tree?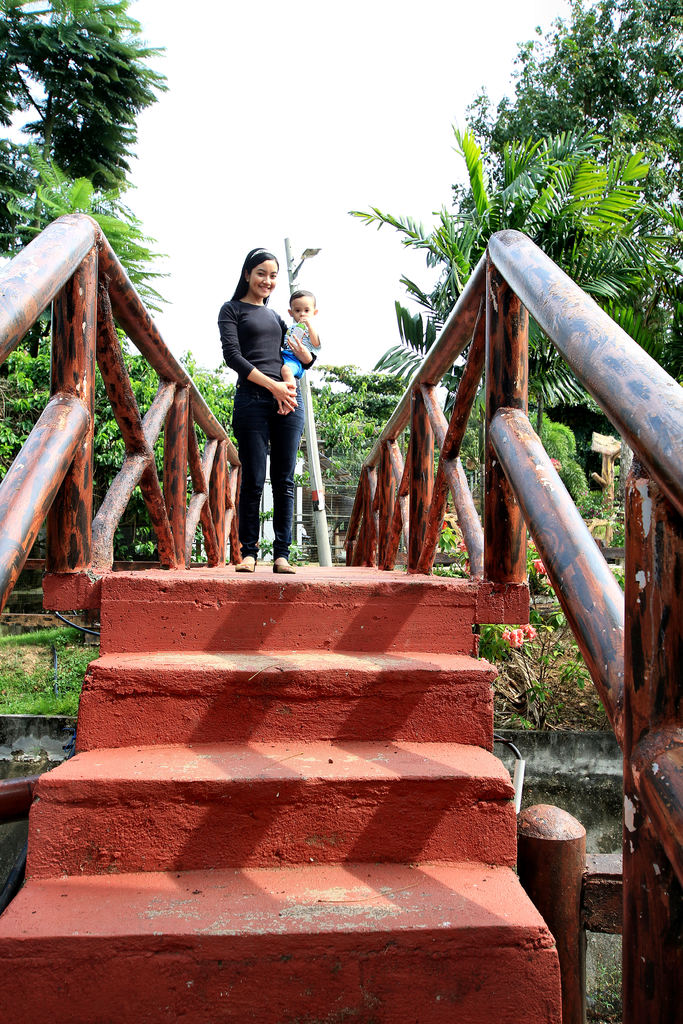
<box>355,116,646,442</box>
